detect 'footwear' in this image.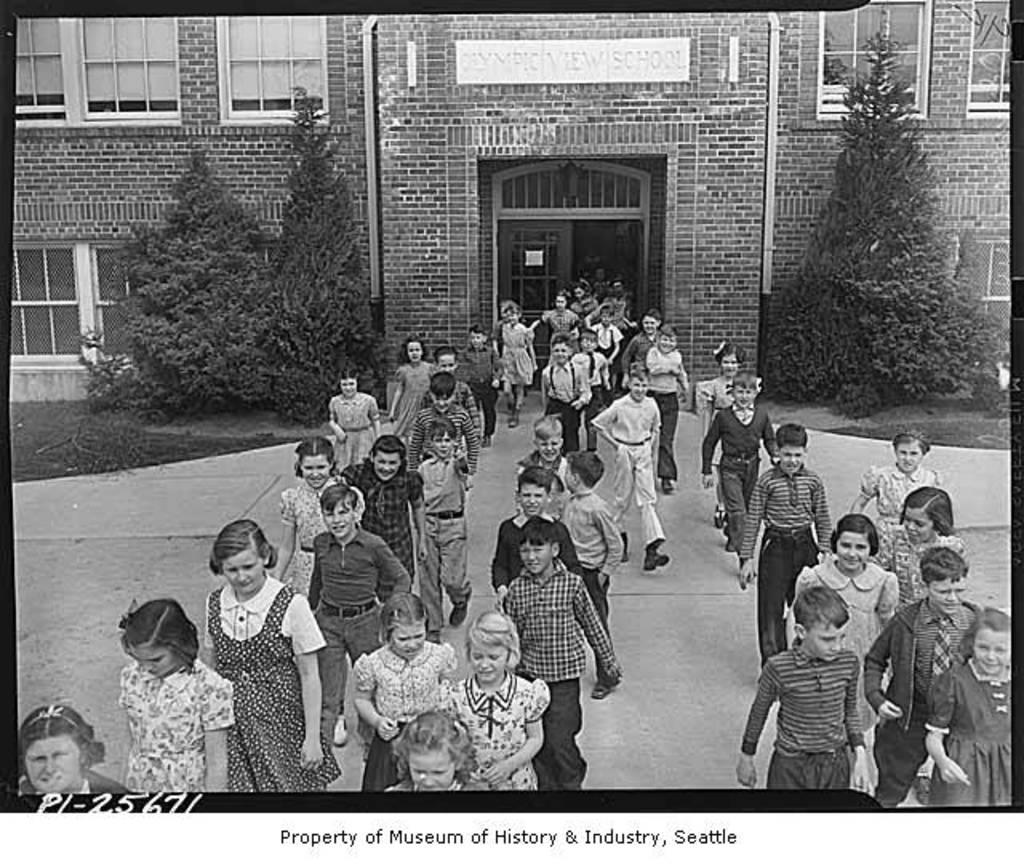
Detection: 642/549/675/573.
